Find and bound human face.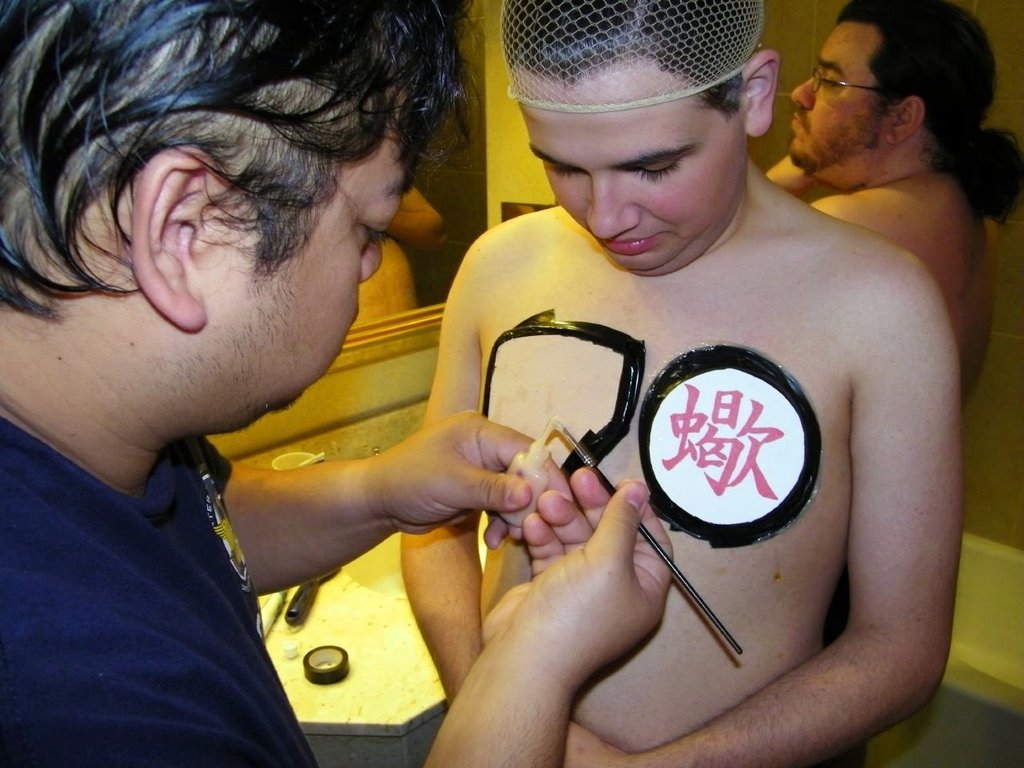
Bound: Rect(514, 78, 742, 277).
